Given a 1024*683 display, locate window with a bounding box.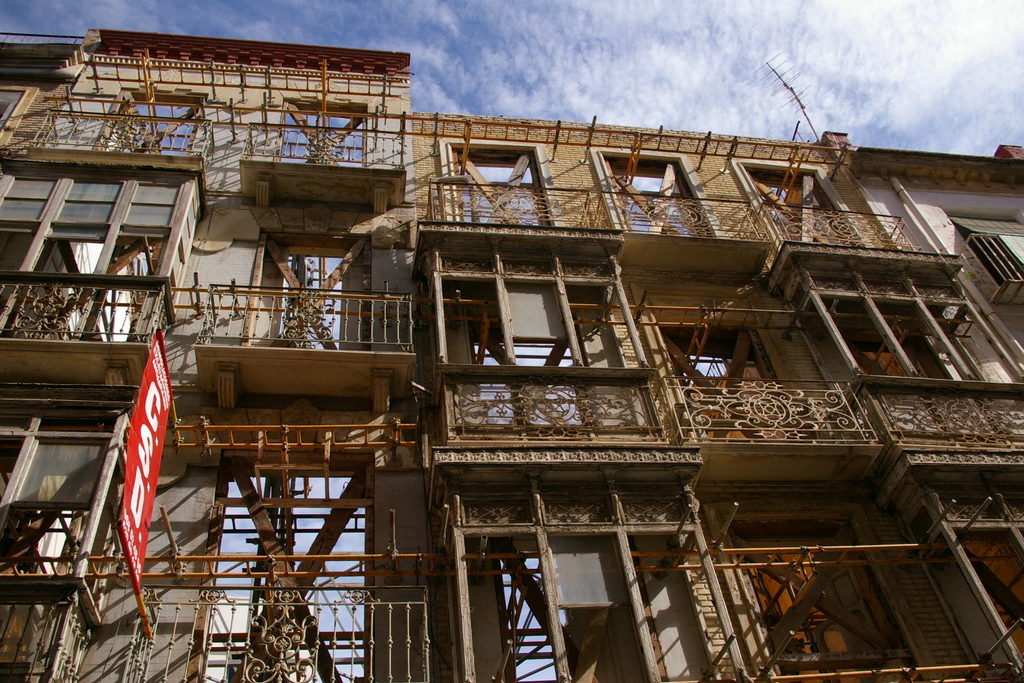
Located: Rect(741, 165, 865, 247).
